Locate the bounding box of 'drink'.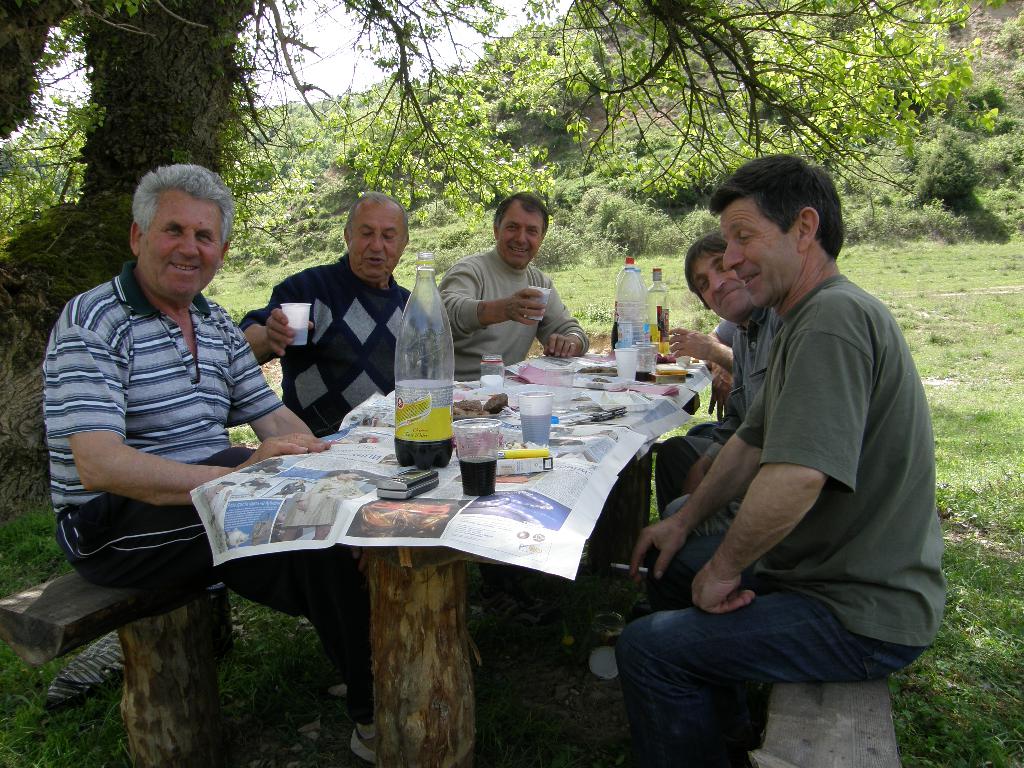
Bounding box: 642 269 671 347.
